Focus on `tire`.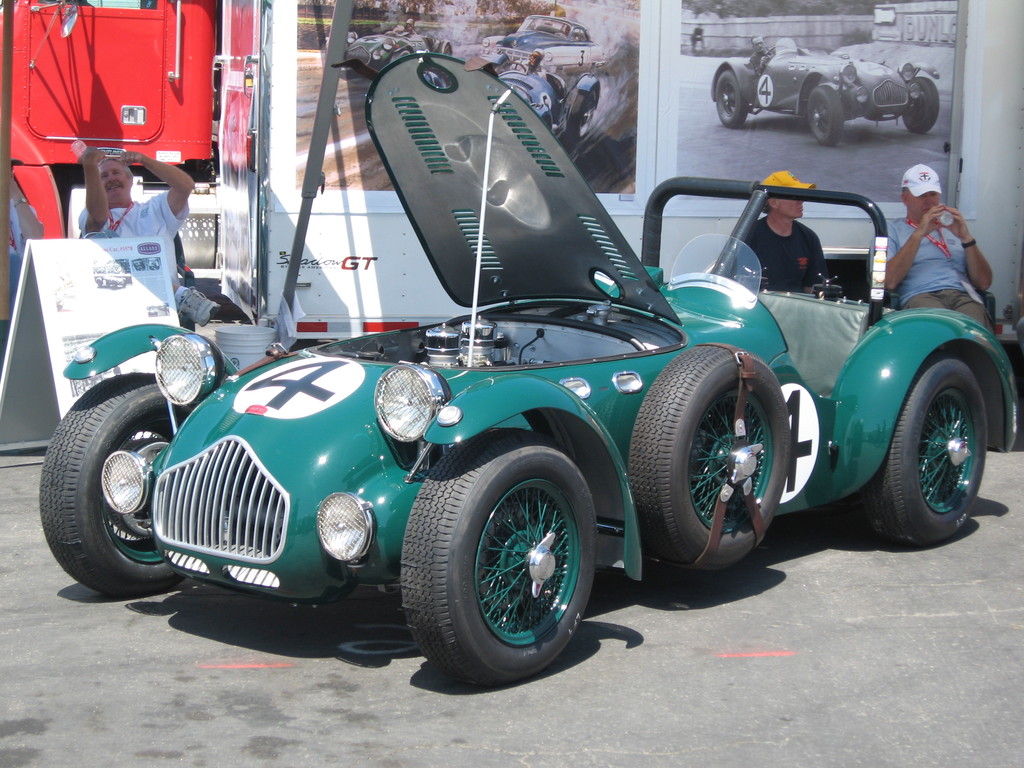
Focused at 717 69 753 131.
